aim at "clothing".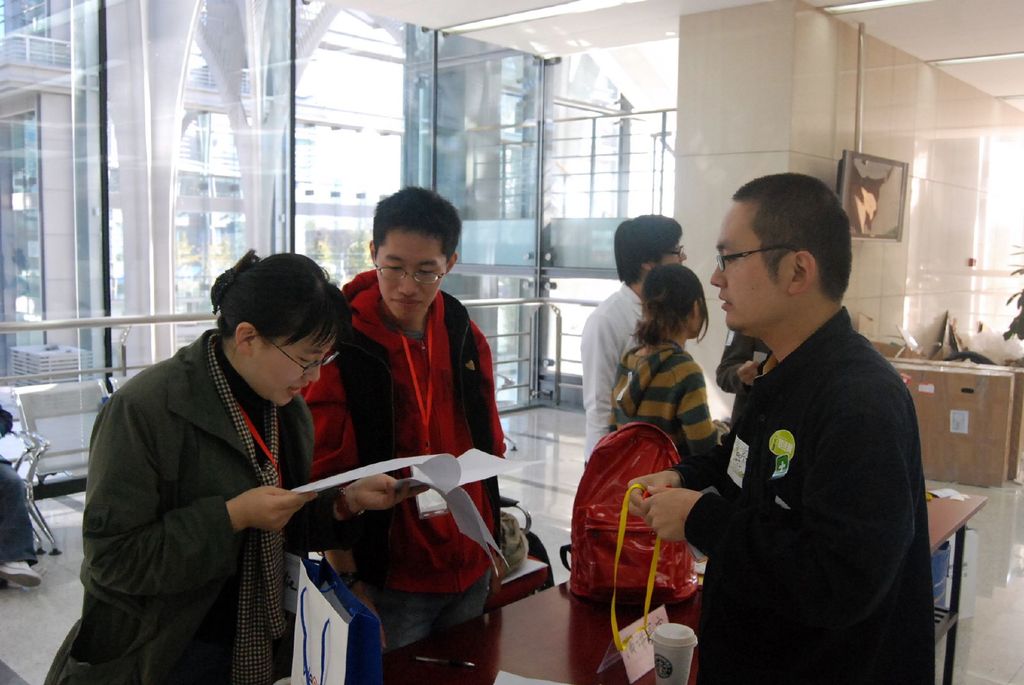
Aimed at pyautogui.locateOnScreen(568, 268, 668, 476).
